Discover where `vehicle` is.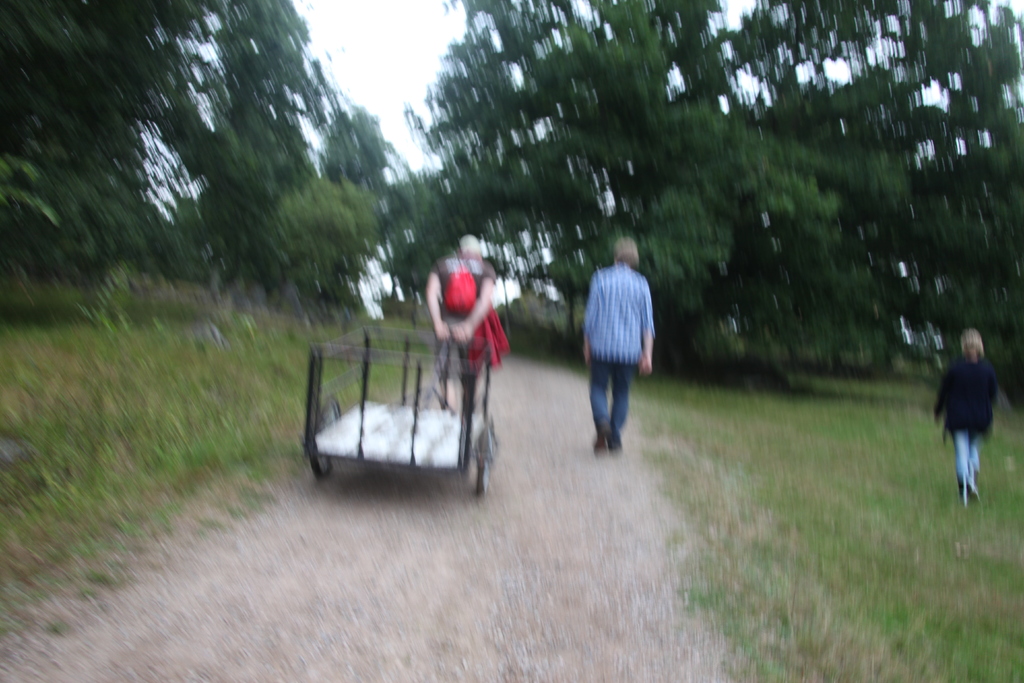
Discovered at (301,319,502,496).
